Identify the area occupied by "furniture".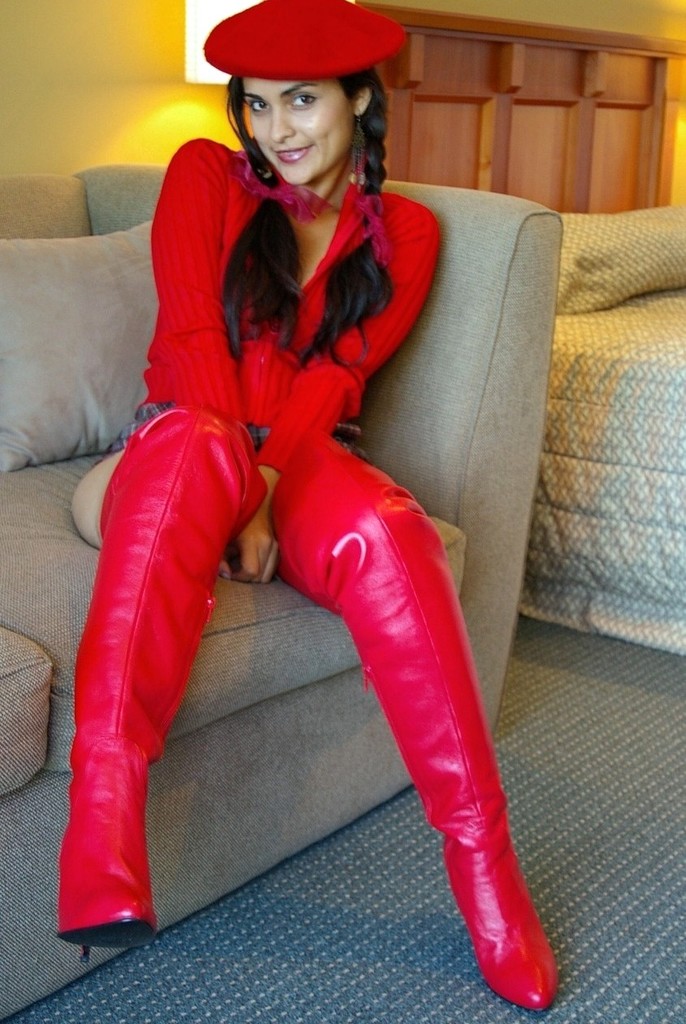
Area: (x1=520, y1=203, x2=685, y2=656).
